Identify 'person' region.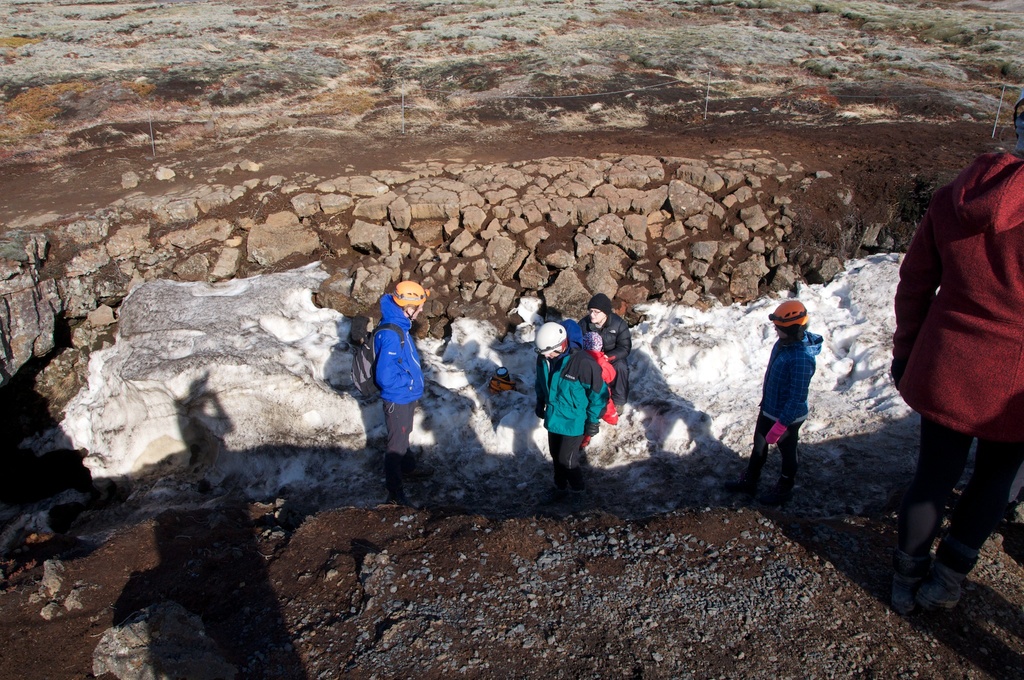
Region: 342 271 427 480.
